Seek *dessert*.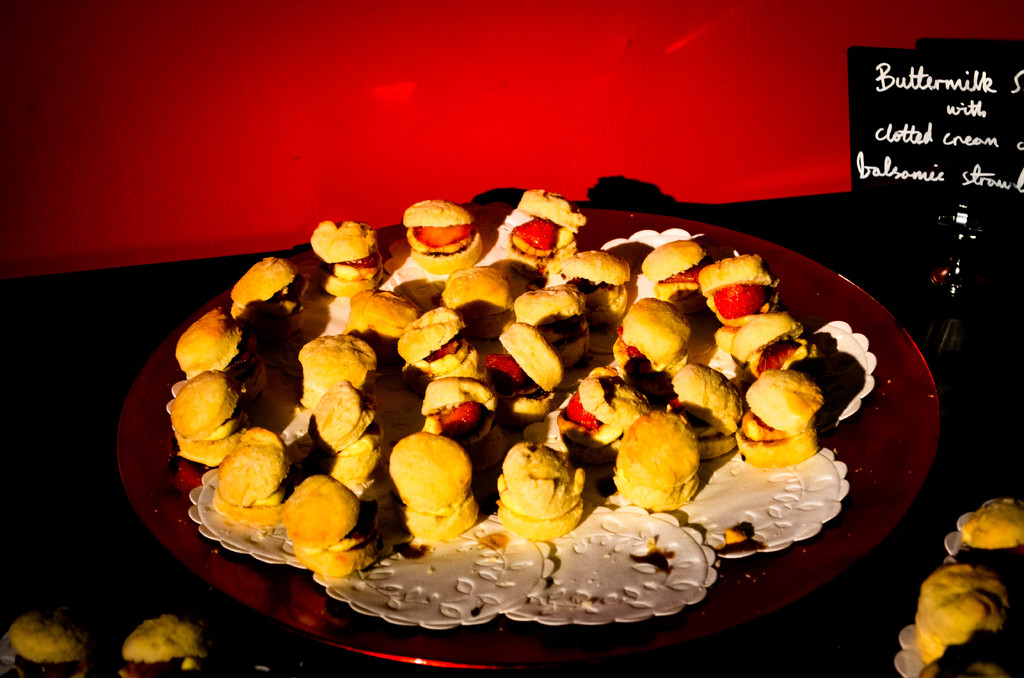
pyautogui.locateOnScreen(954, 490, 1021, 558).
